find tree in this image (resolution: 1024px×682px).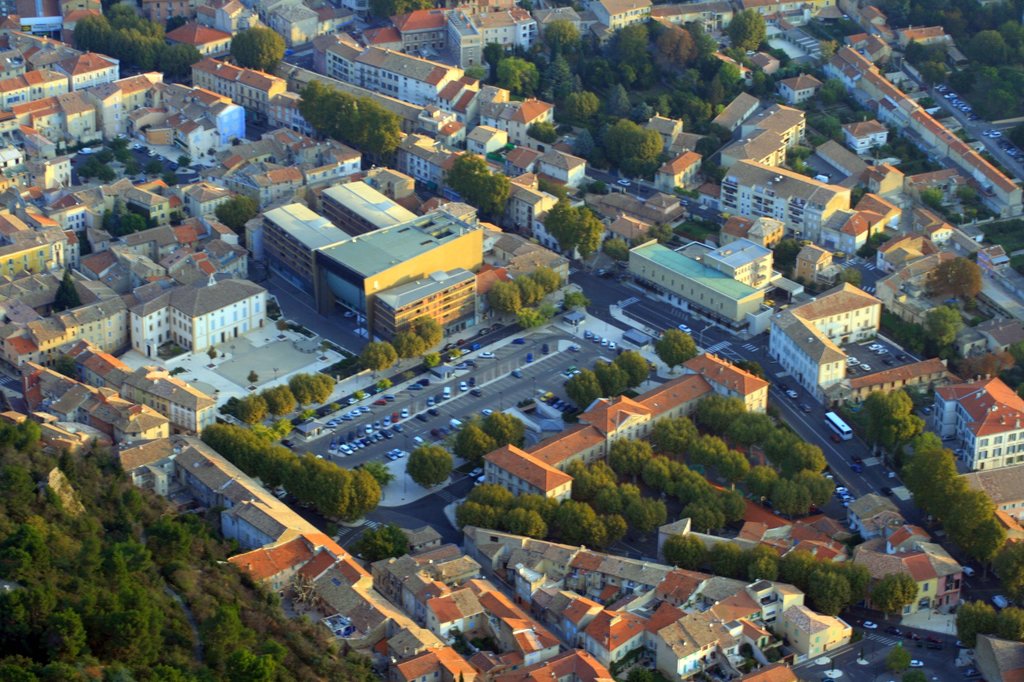
[234, 26, 289, 73].
